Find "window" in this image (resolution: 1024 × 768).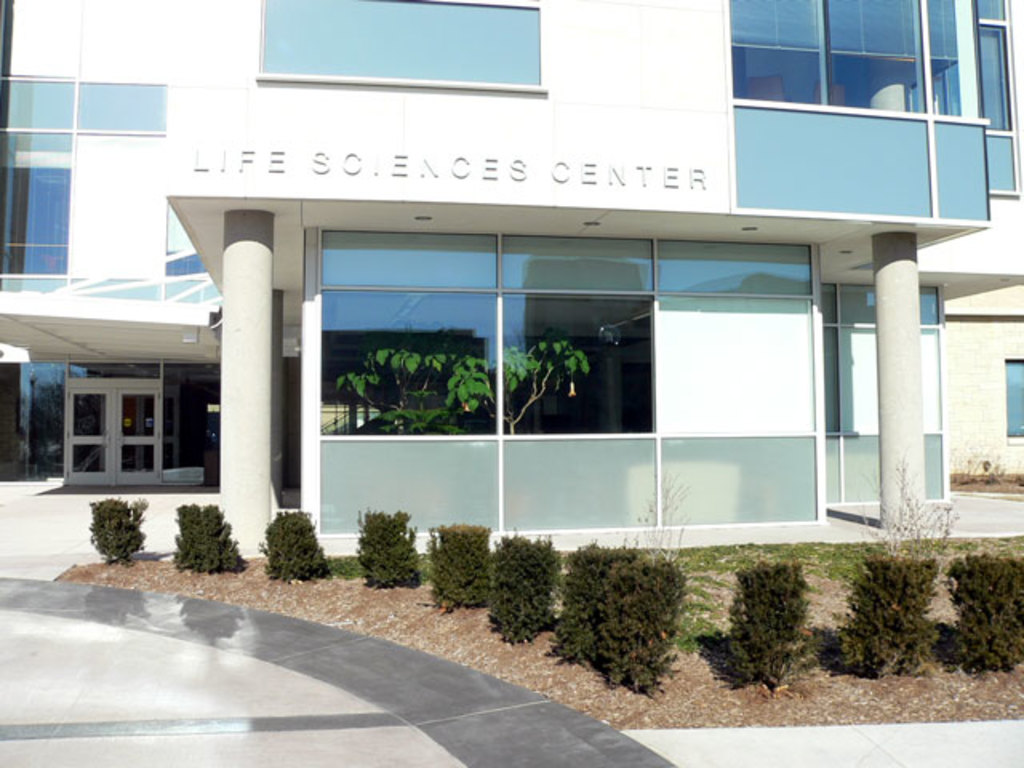
locate(254, 0, 546, 91).
